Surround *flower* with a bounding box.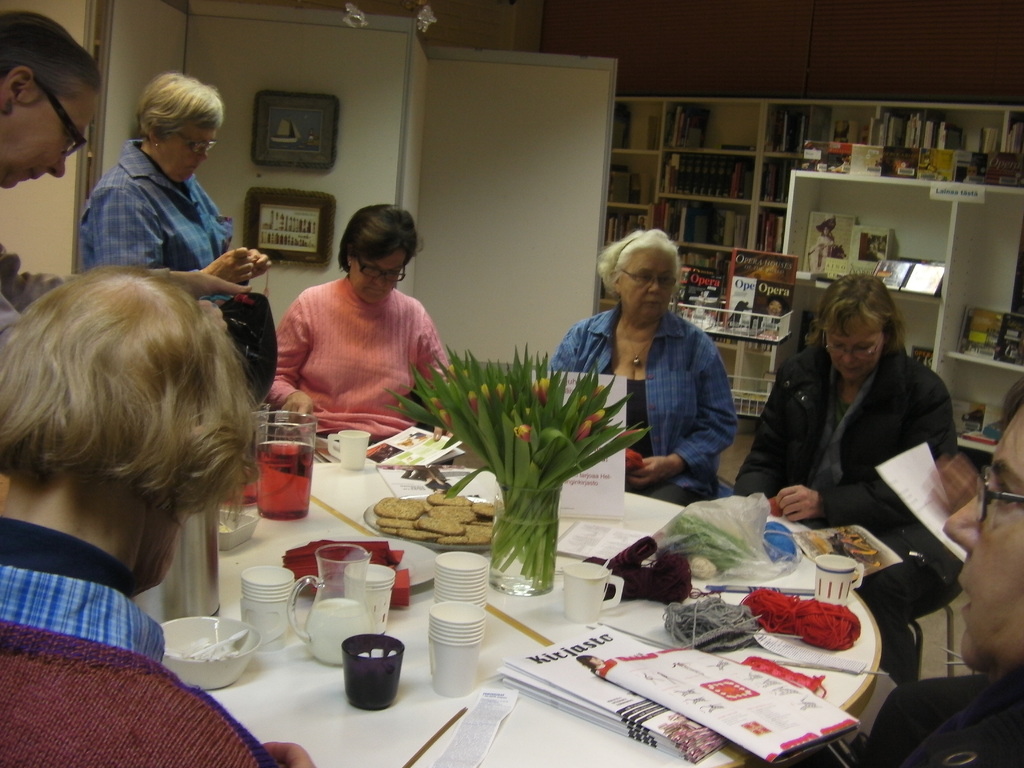
crop(439, 407, 454, 427).
